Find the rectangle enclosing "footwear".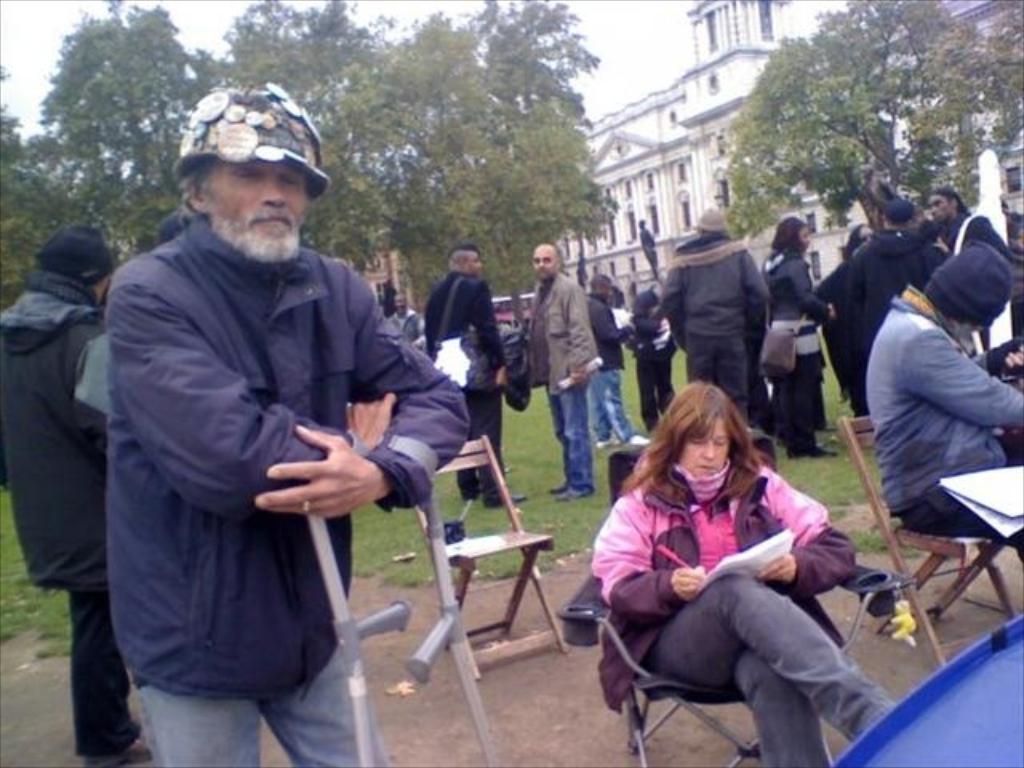
pyautogui.locateOnScreen(629, 430, 651, 443).
